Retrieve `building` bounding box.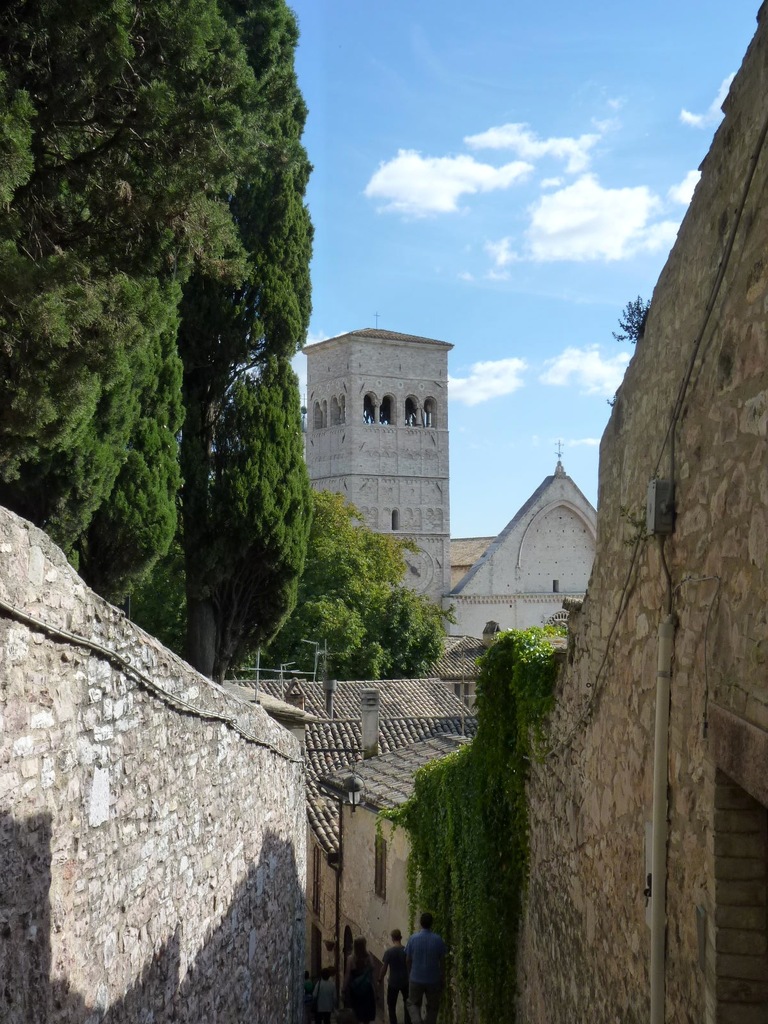
Bounding box: pyautogui.locateOnScreen(429, 630, 479, 709).
